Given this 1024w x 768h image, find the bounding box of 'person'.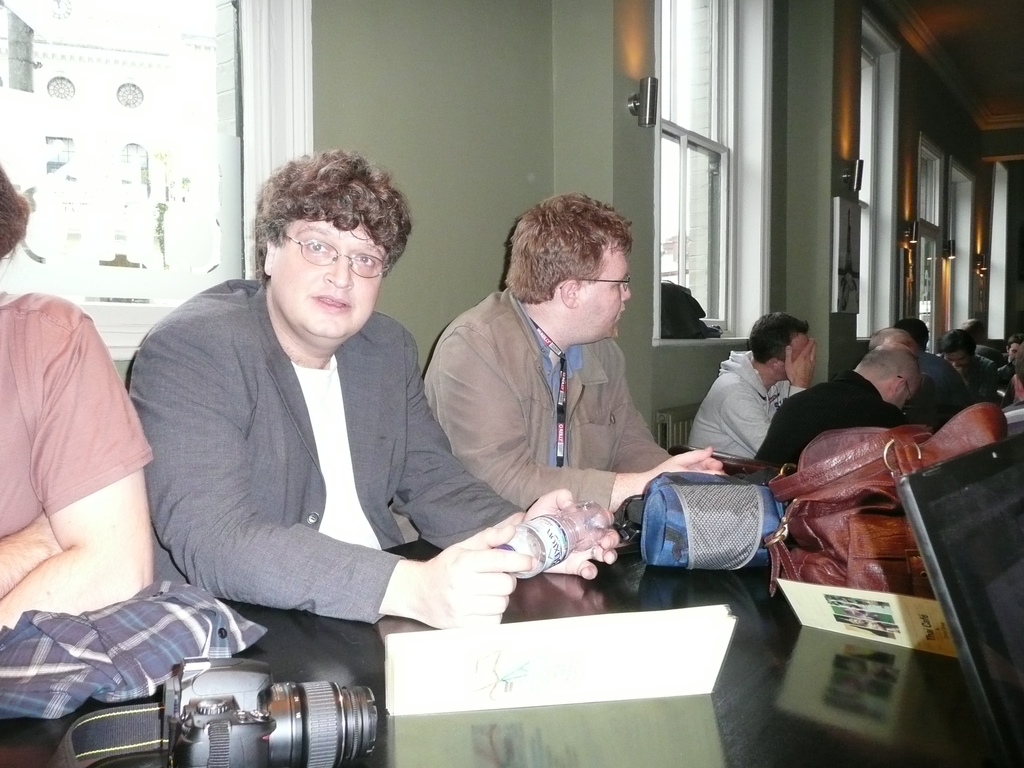
rect(420, 193, 725, 520).
